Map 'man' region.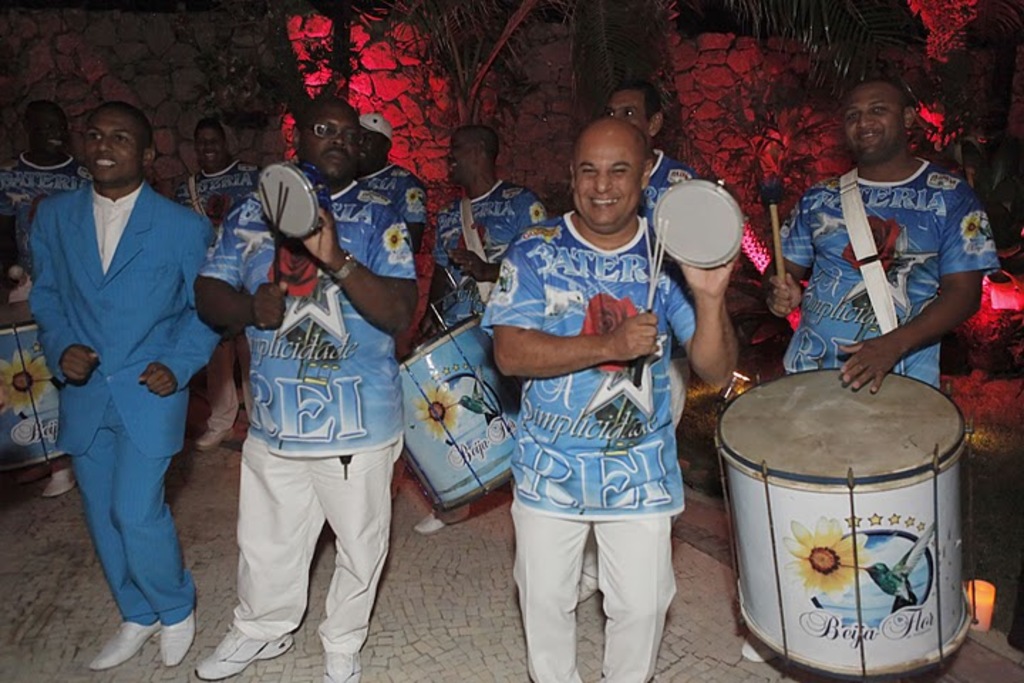
Mapped to <region>734, 74, 1006, 666</region>.
